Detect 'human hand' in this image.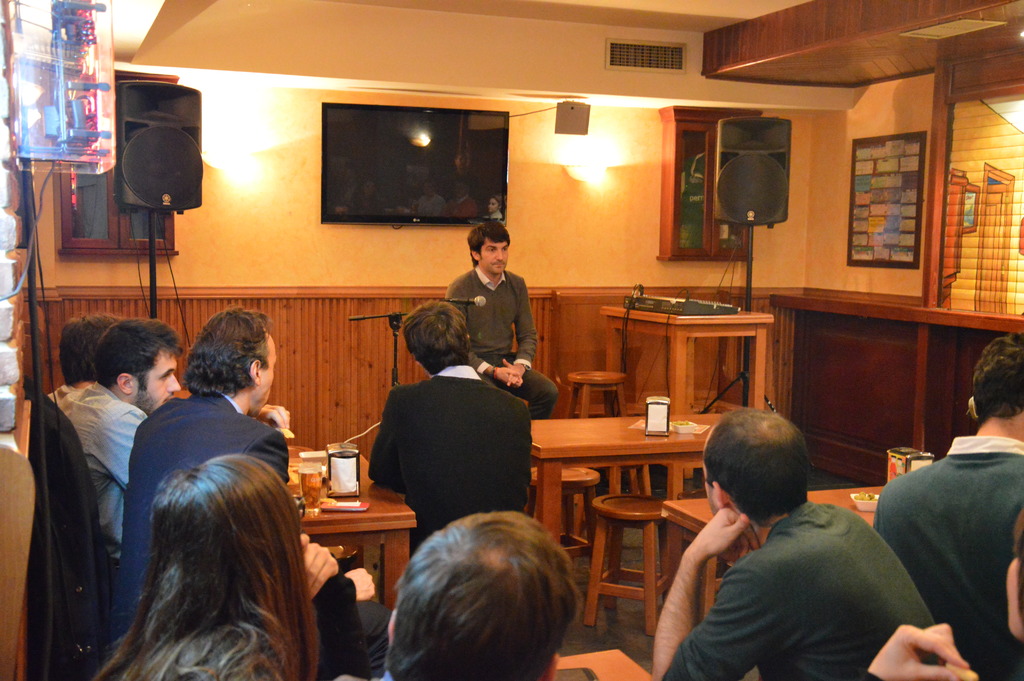
Detection: detection(259, 405, 296, 429).
